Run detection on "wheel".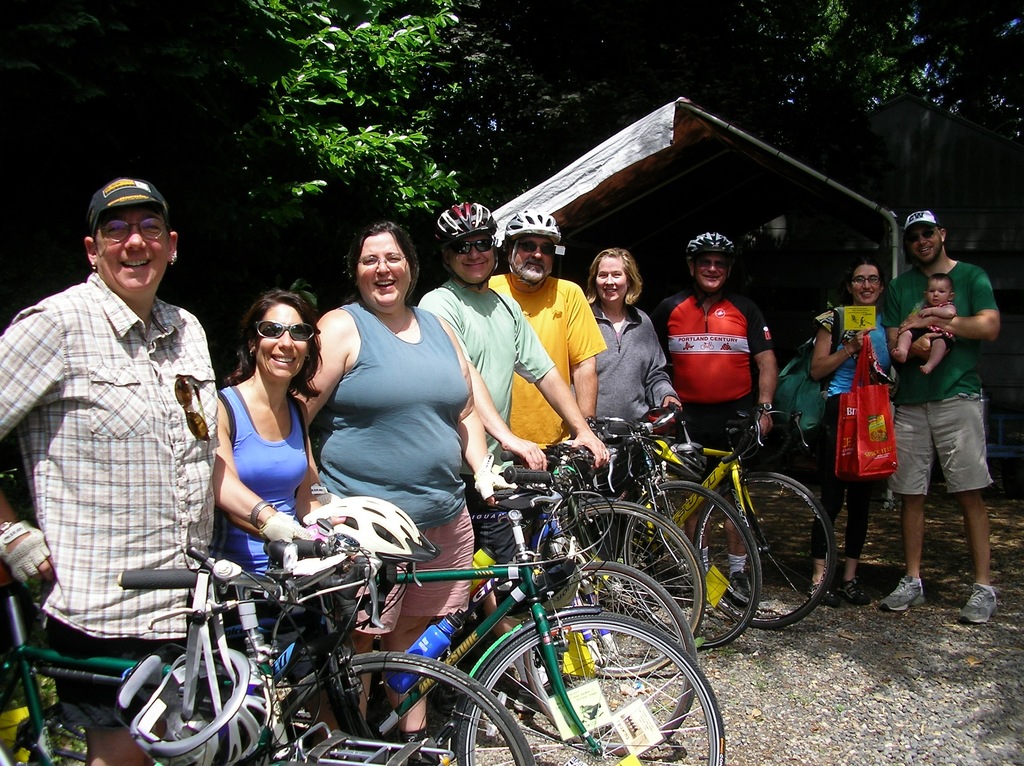
Result: Rect(259, 648, 533, 765).
